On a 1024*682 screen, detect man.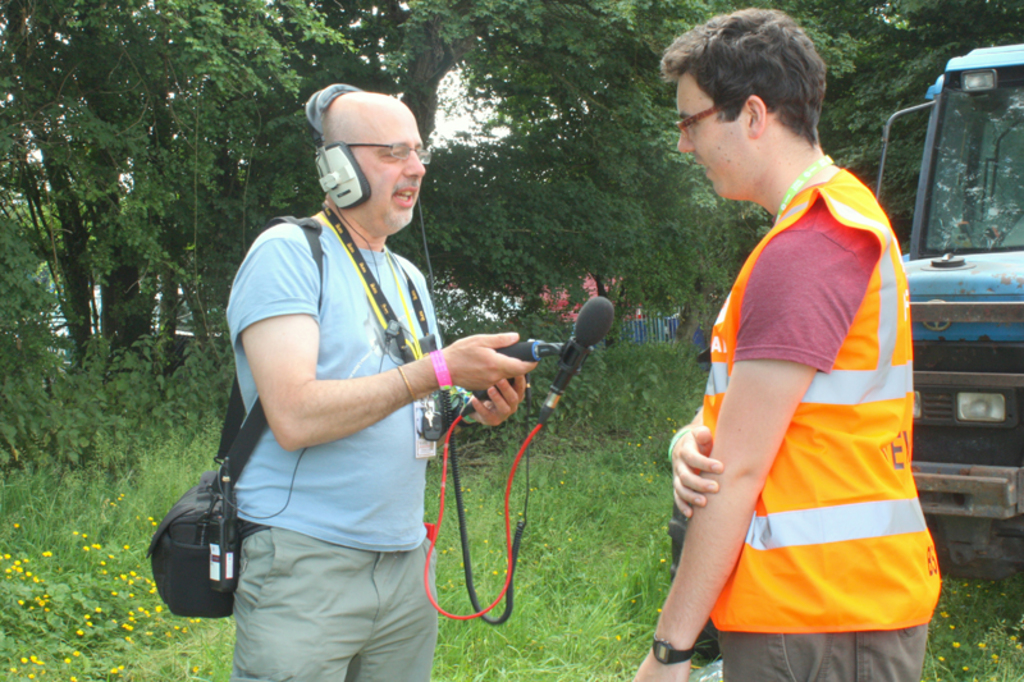
<bbox>229, 84, 540, 681</bbox>.
